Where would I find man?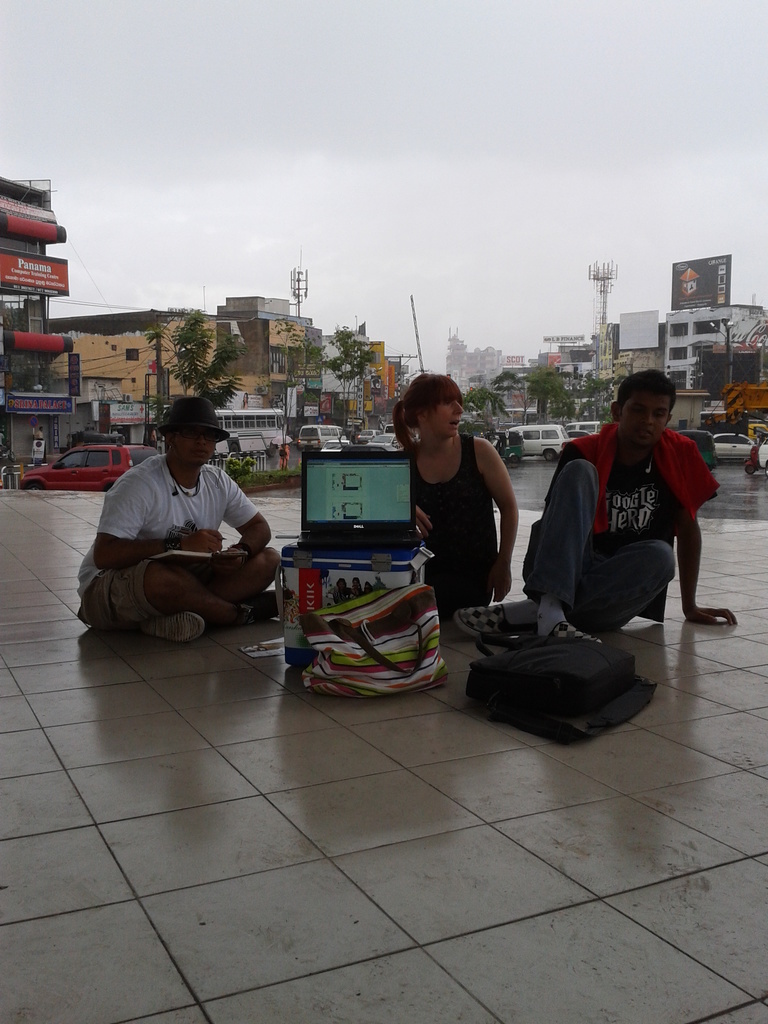
At detection(445, 371, 749, 643).
